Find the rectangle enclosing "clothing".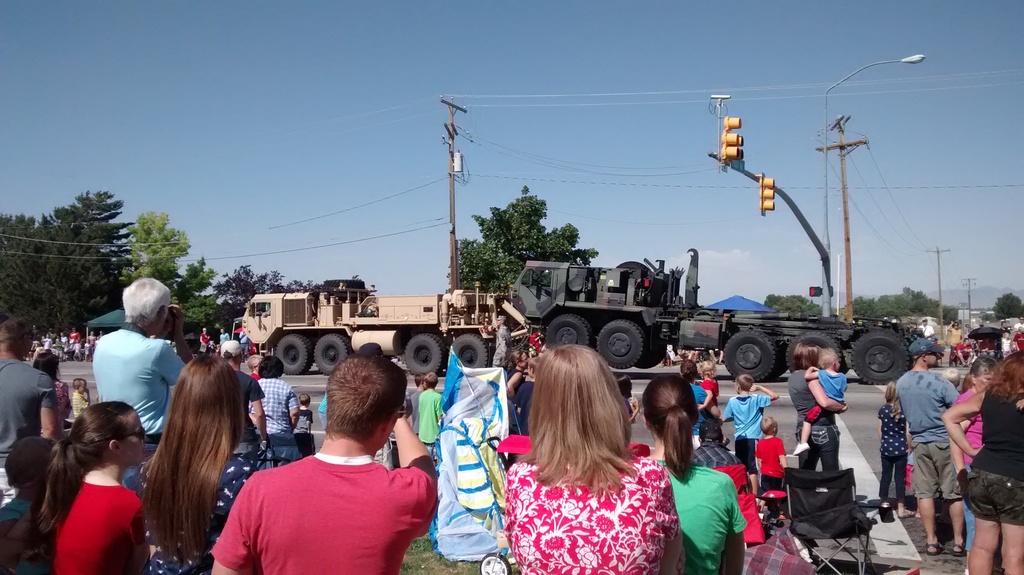
locate(956, 369, 1023, 538).
